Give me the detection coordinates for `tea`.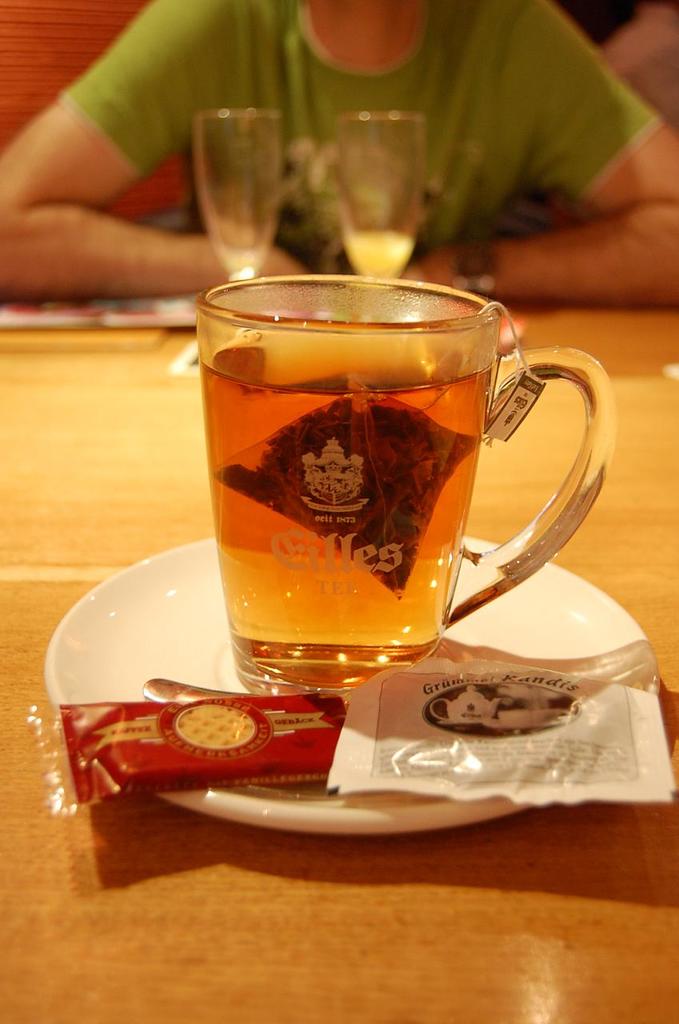
rect(193, 316, 490, 687).
